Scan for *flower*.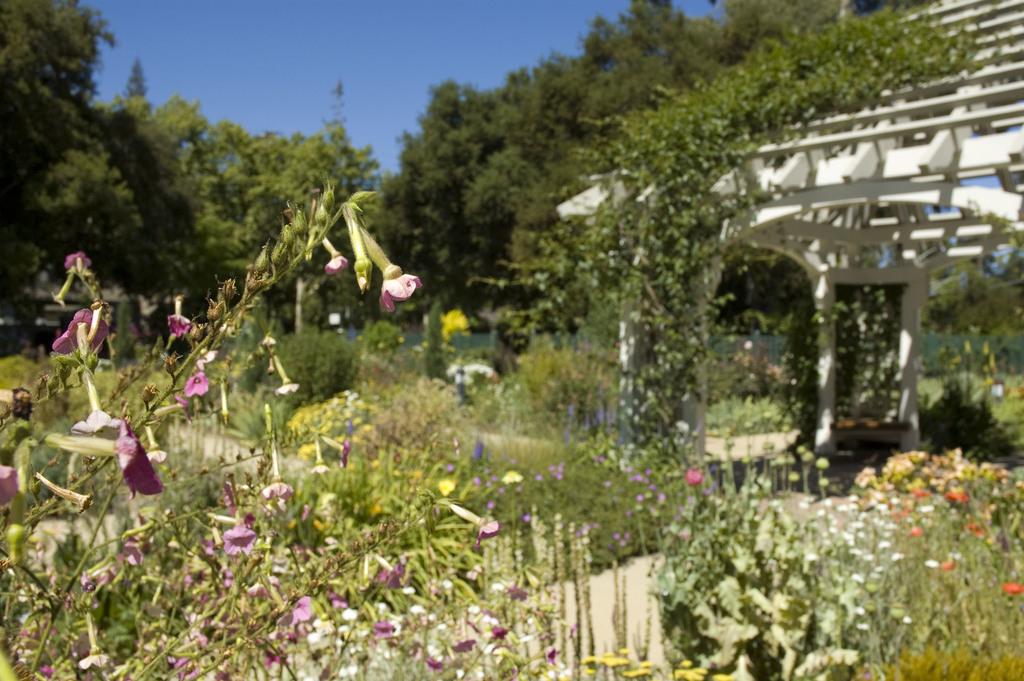
Scan result: select_region(65, 254, 98, 303).
